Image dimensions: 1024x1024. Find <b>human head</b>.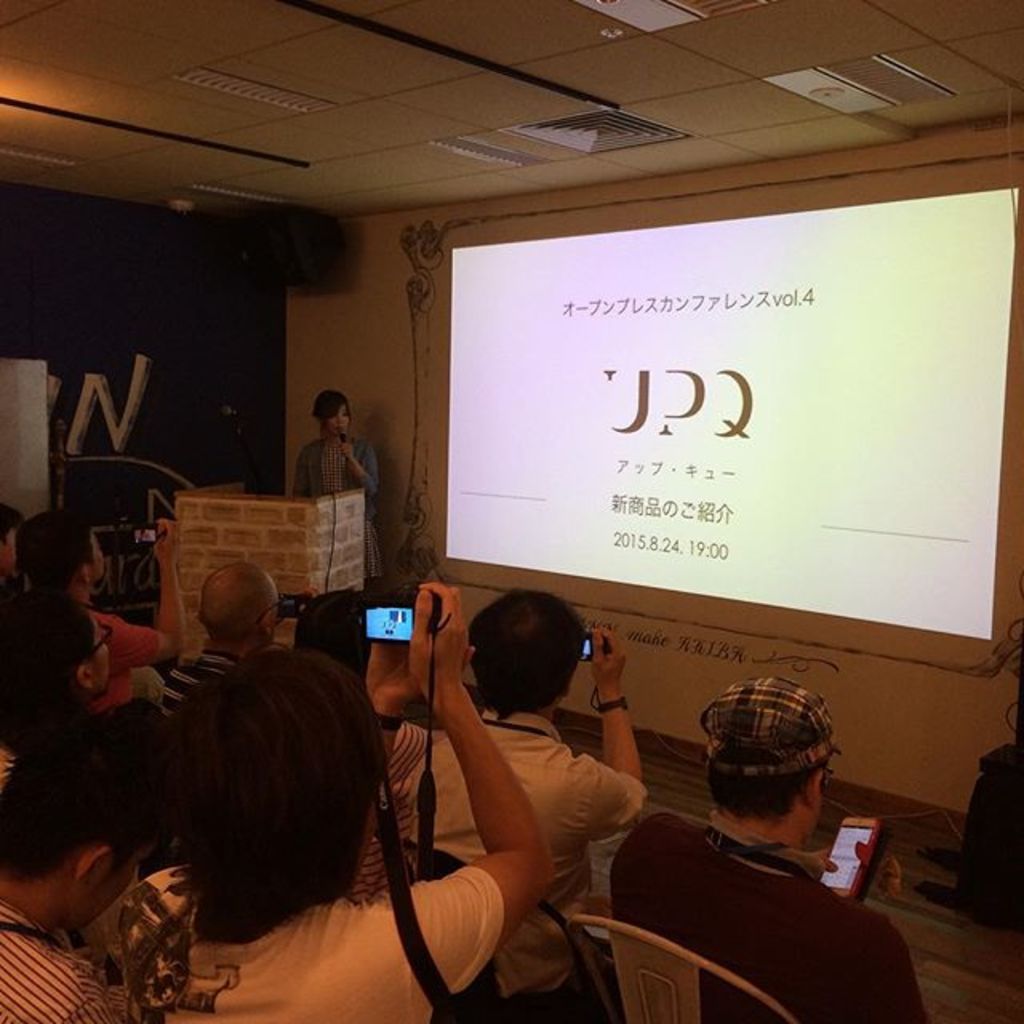
[x1=10, y1=512, x2=107, y2=594].
